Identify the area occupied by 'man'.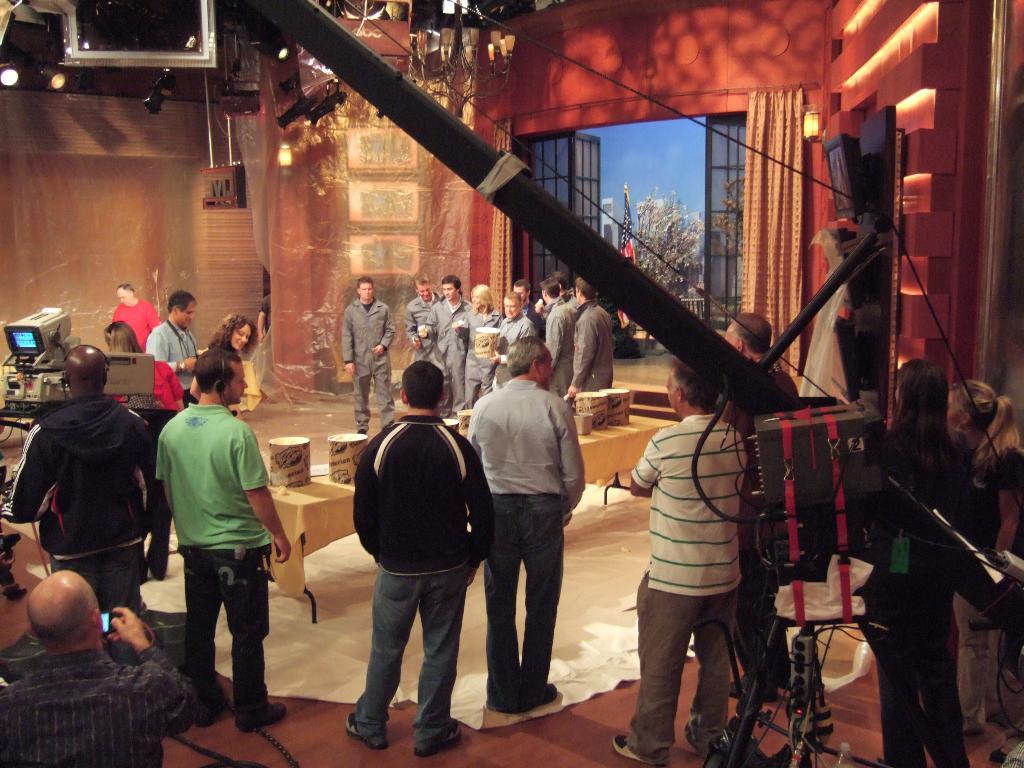
Area: Rect(609, 357, 747, 767).
